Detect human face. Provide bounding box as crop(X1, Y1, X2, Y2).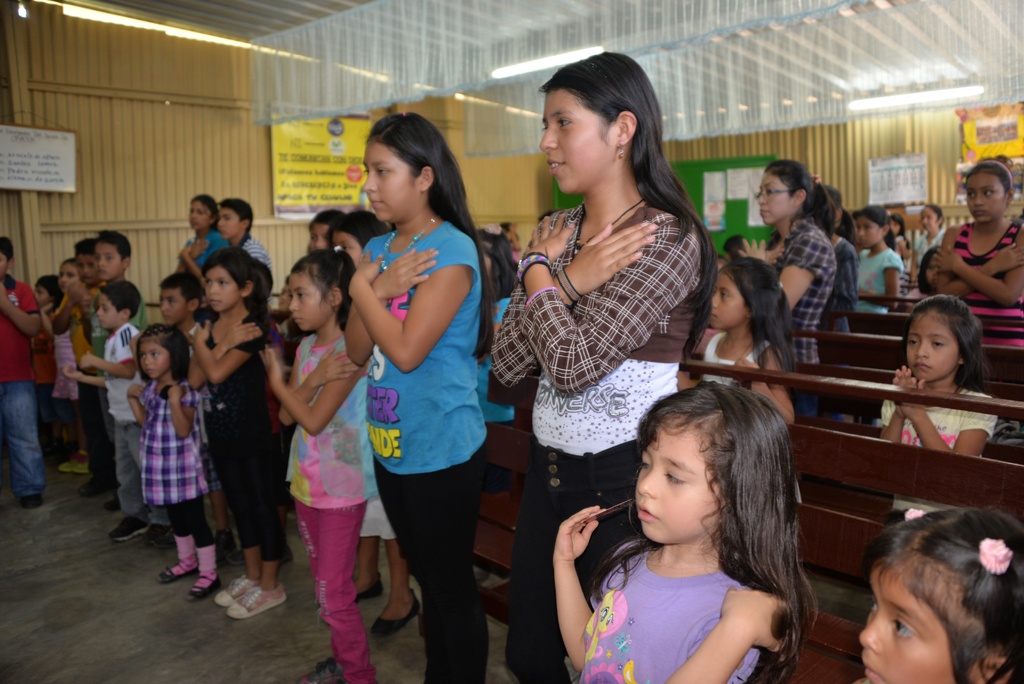
crop(33, 286, 50, 306).
